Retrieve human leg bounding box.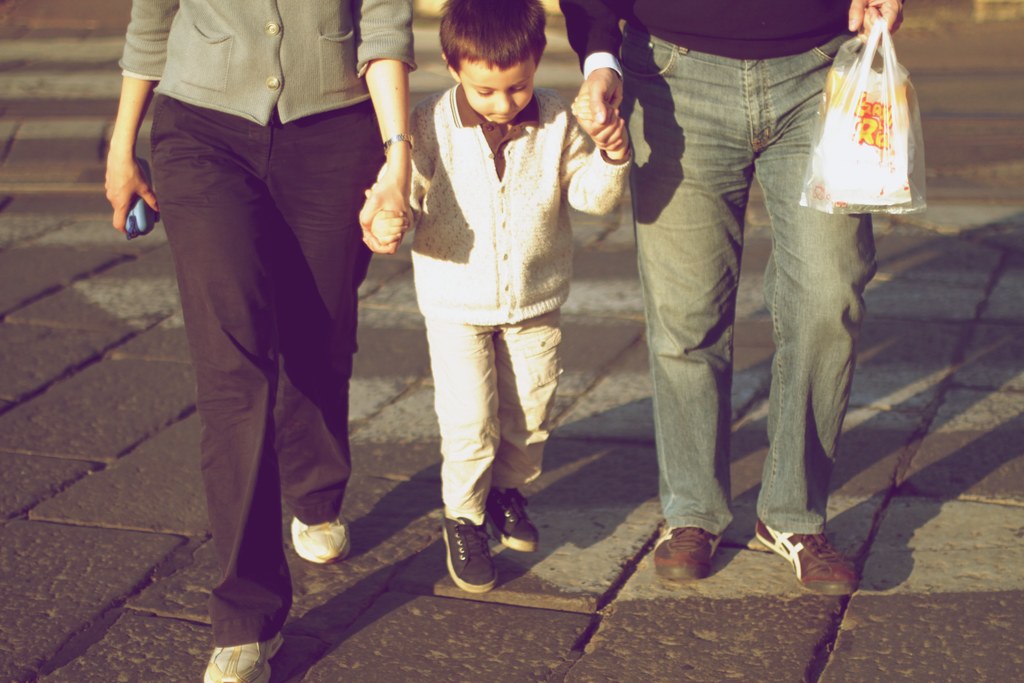
Bounding box: 150,103,293,682.
